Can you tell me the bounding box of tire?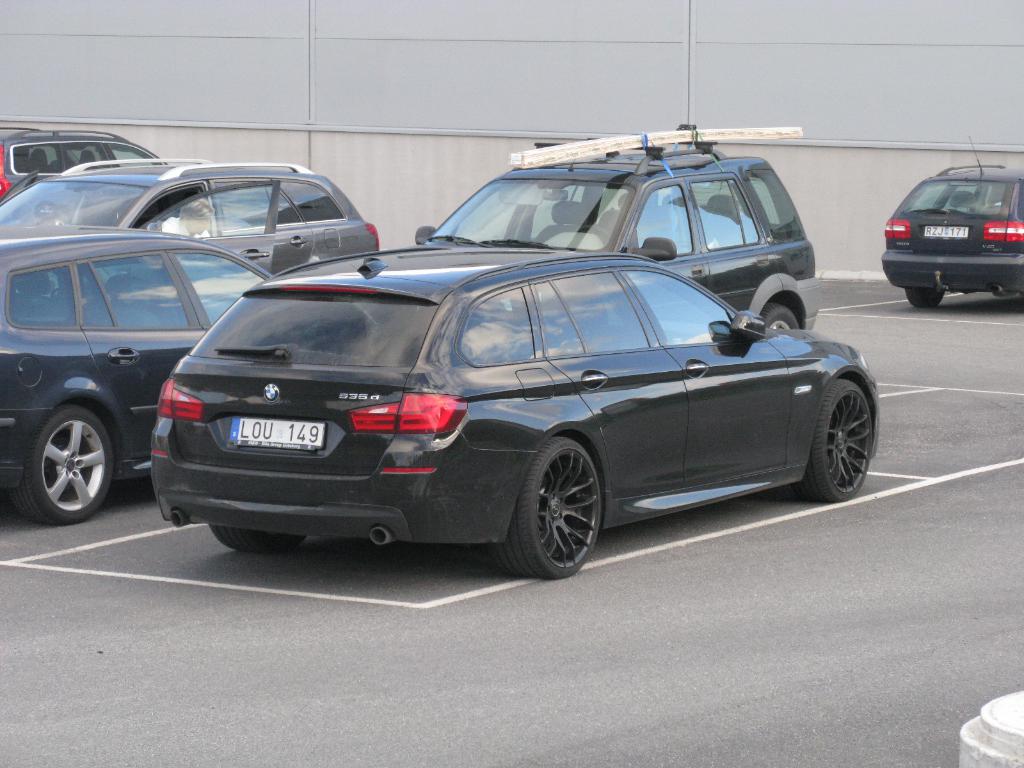
<region>906, 287, 946, 308</region>.
